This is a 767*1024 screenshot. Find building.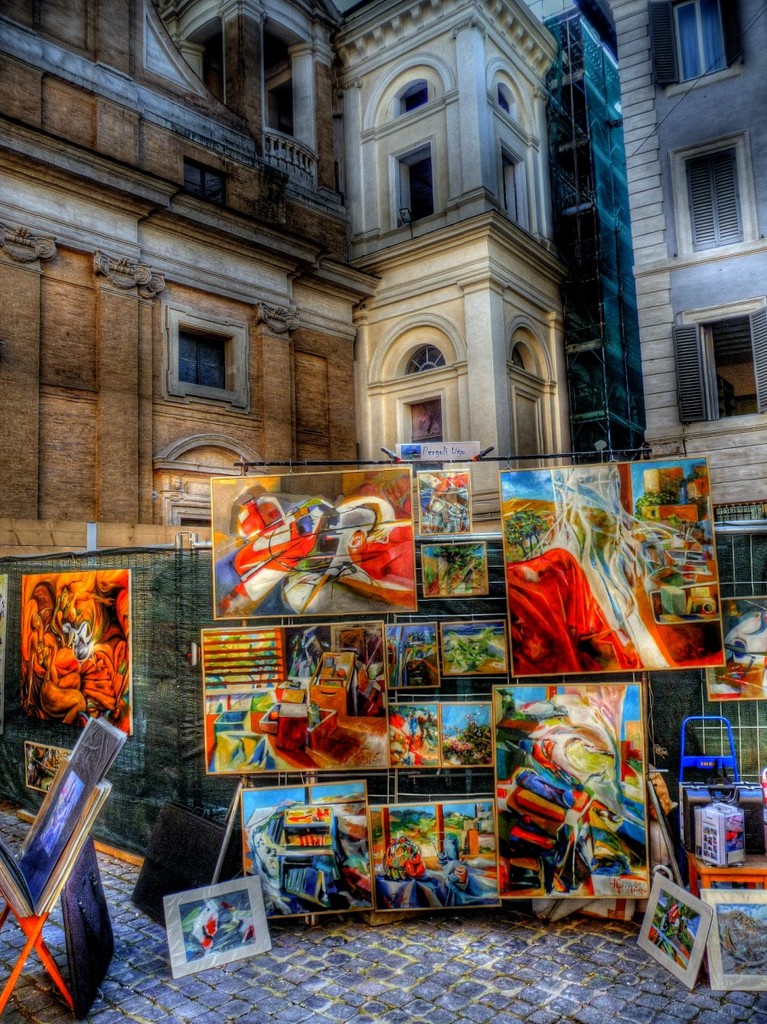
Bounding box: bbox=(0, 0, 766, 812).
